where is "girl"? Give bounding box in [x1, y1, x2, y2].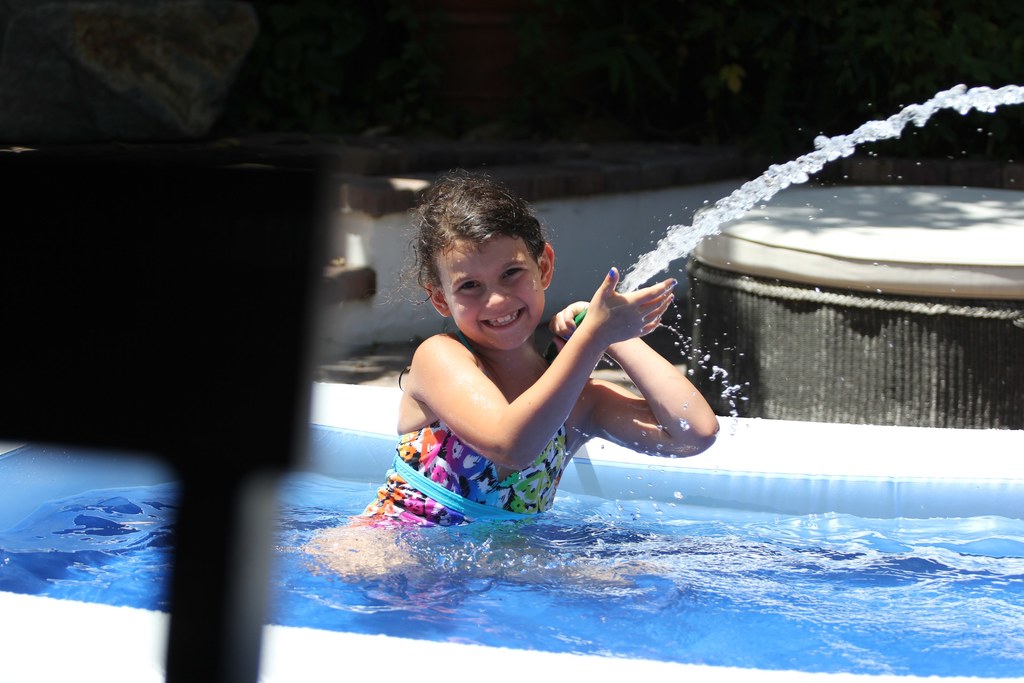
[342, 169, 719, 609].
